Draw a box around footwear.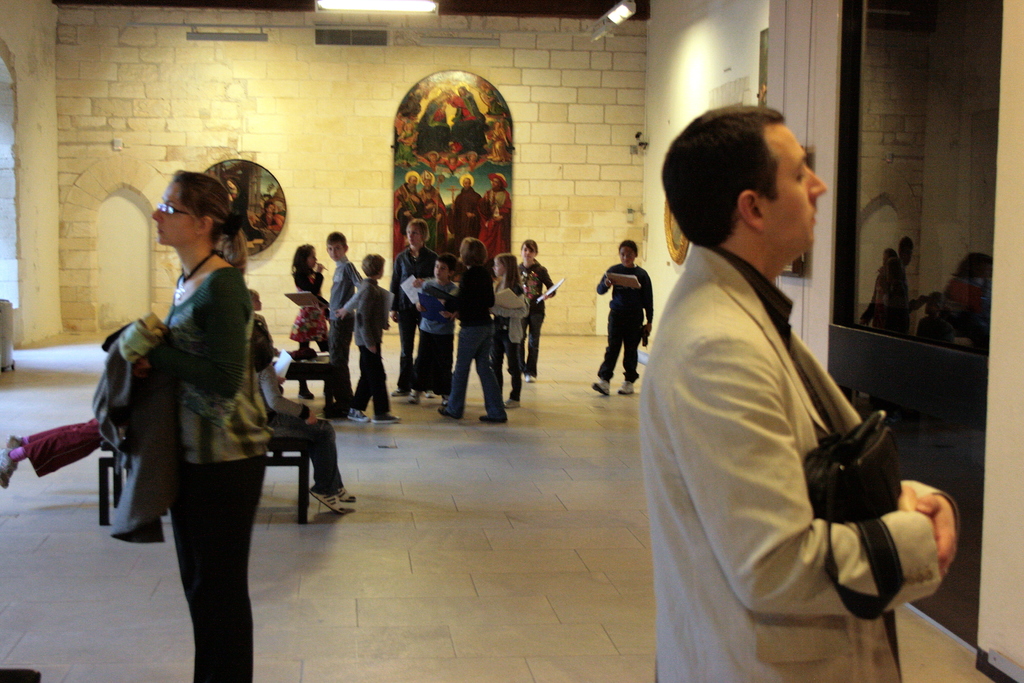
select_region(426, 391, 435, 397).
